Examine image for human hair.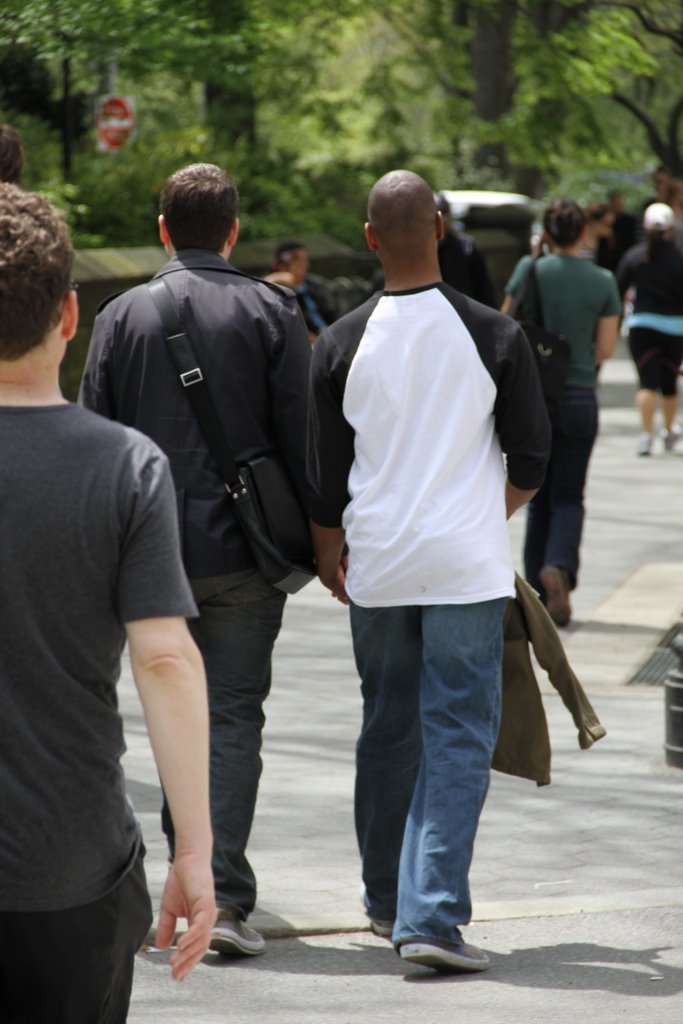
Examination result: box(152, 158, 241, 245).
